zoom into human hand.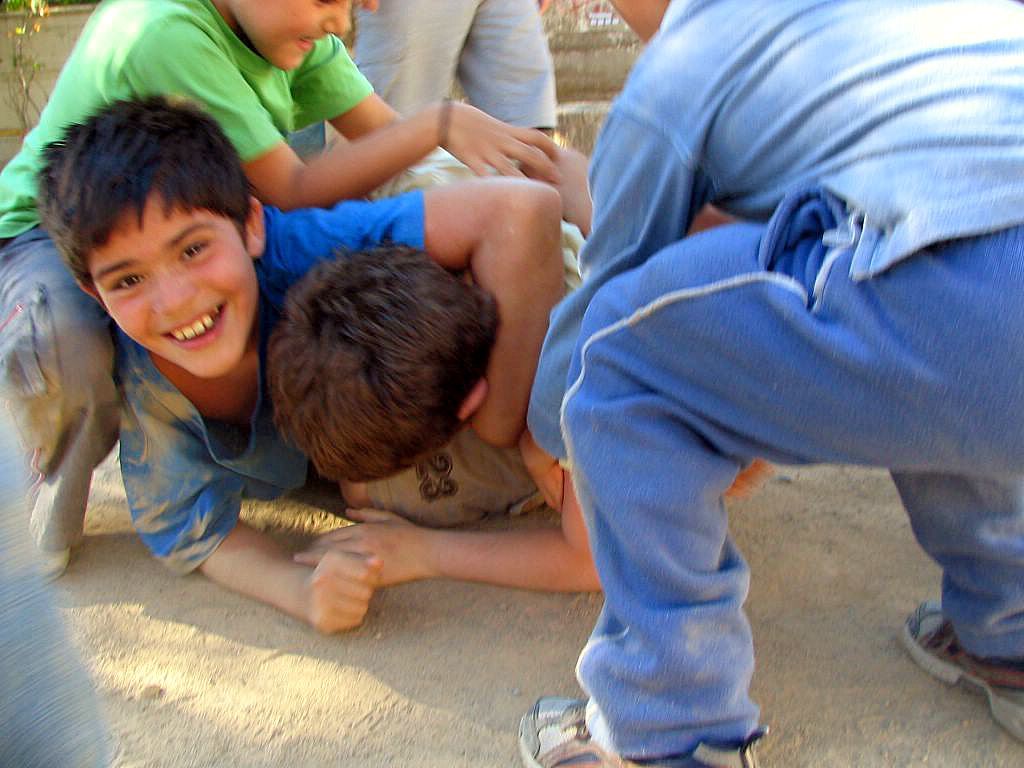
Zoom target: [left=540, top=467, right=569, bottom=519].
